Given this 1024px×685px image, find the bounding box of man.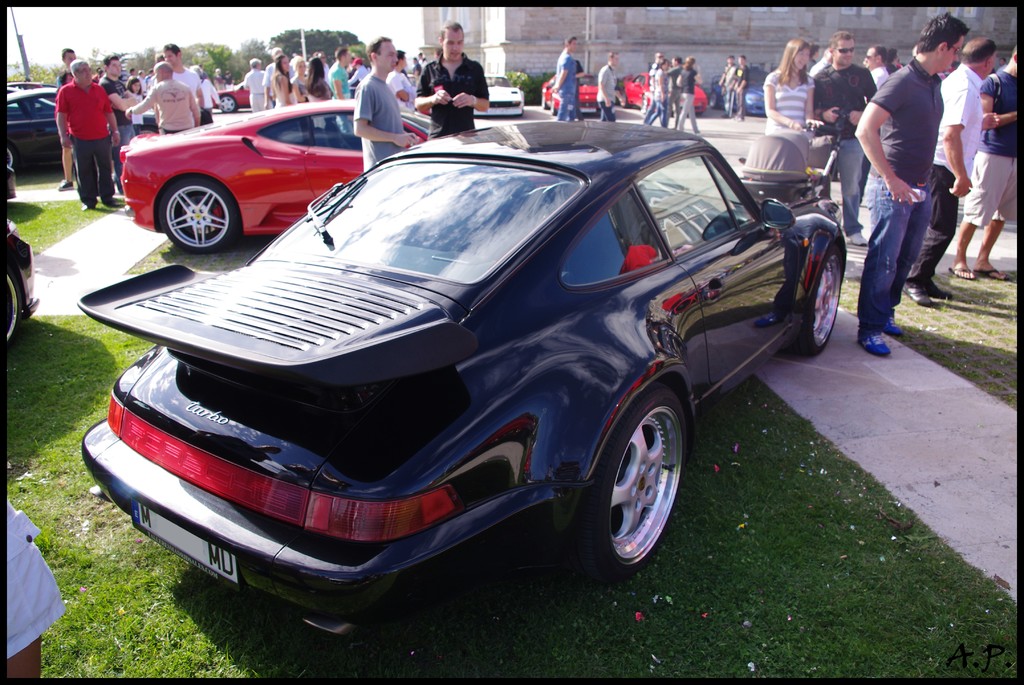
x1=718, y1=54, x2=731, y2=114.
